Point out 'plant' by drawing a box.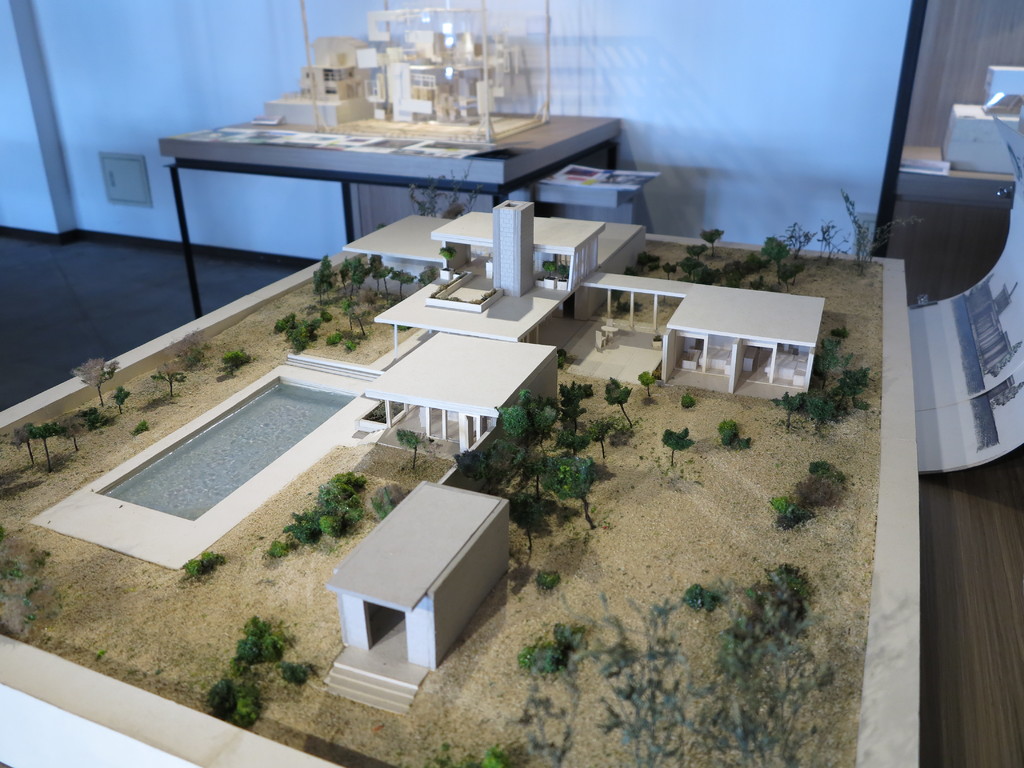
box(410, 159, 481, 217).
